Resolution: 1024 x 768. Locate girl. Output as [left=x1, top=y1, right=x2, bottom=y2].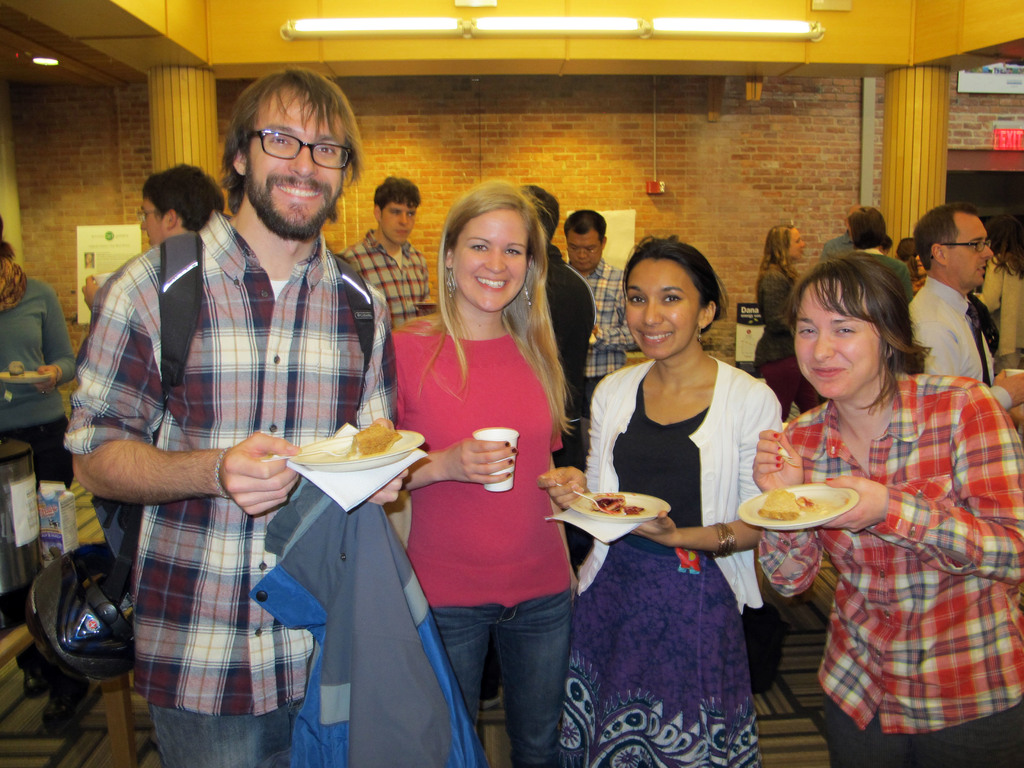
[left=746, top=252, right=1023, bottom=767].
